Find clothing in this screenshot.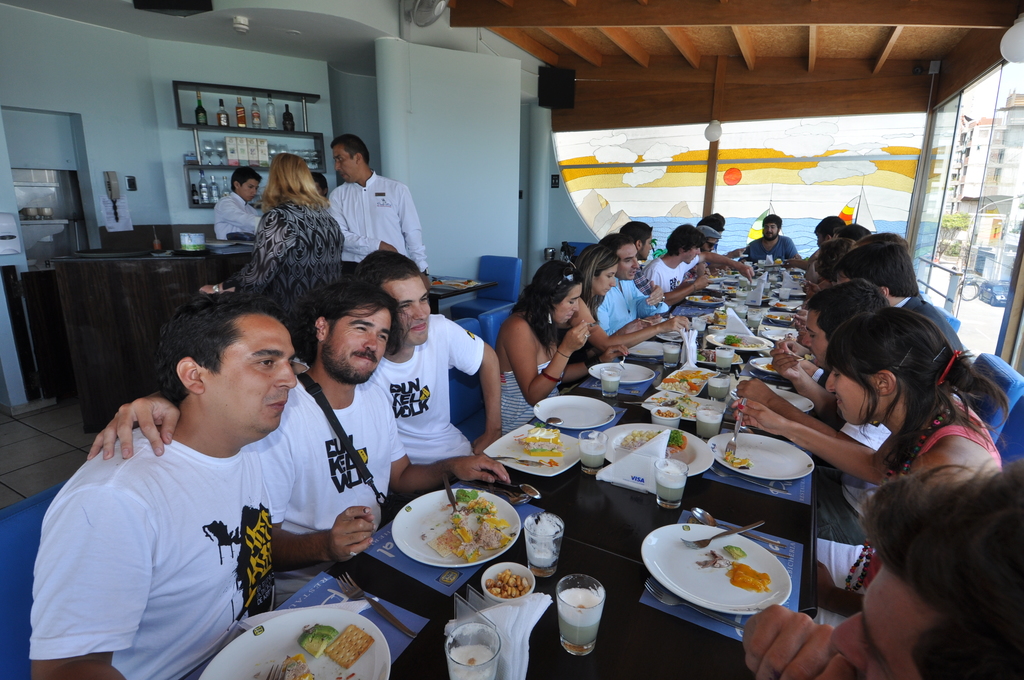
The bounding box for clothing is [left=275, top=363, right=409, bottom=593].
